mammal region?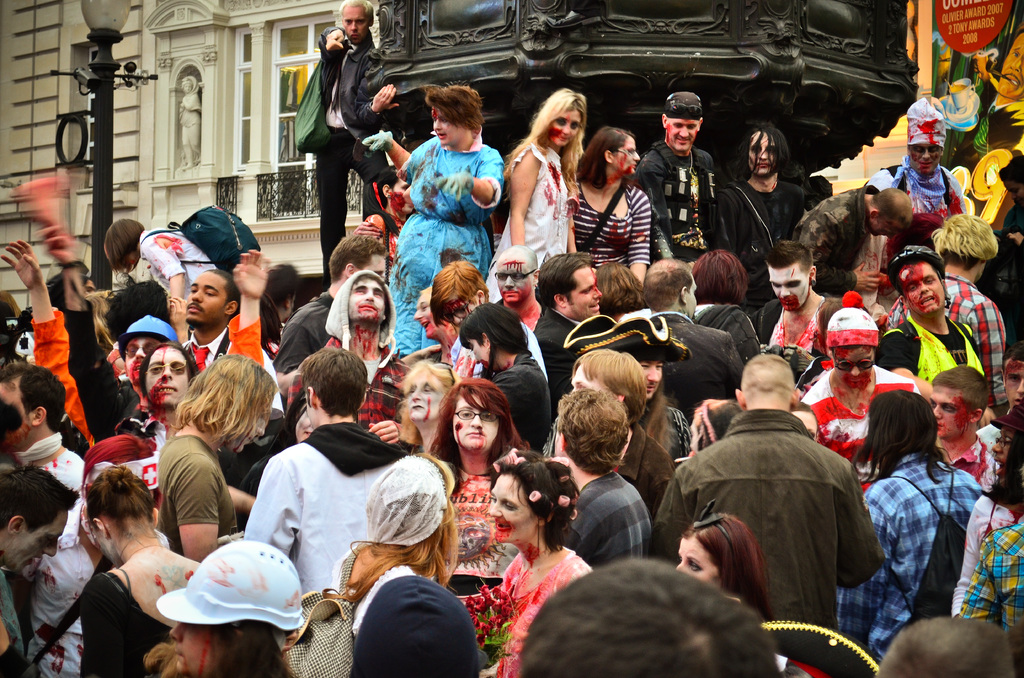
BBox(289, 264, 421, 442)
